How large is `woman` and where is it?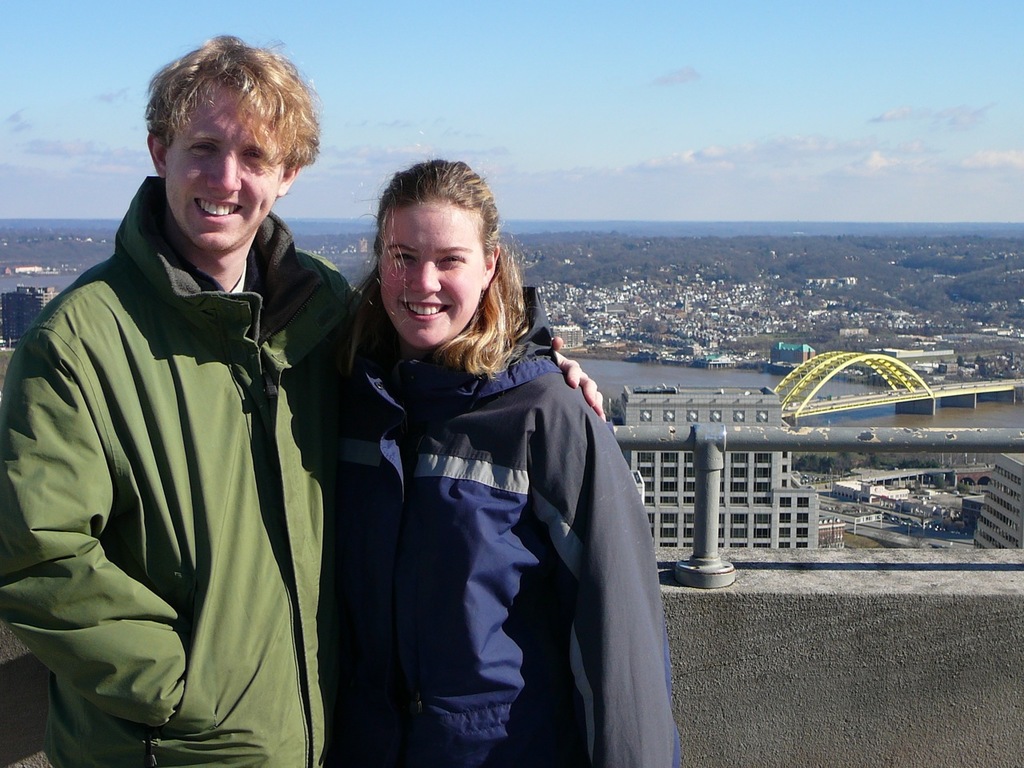
Bounding box: {"x1": 271, "y1": 148, "x2": 737, "y2": 758}.
